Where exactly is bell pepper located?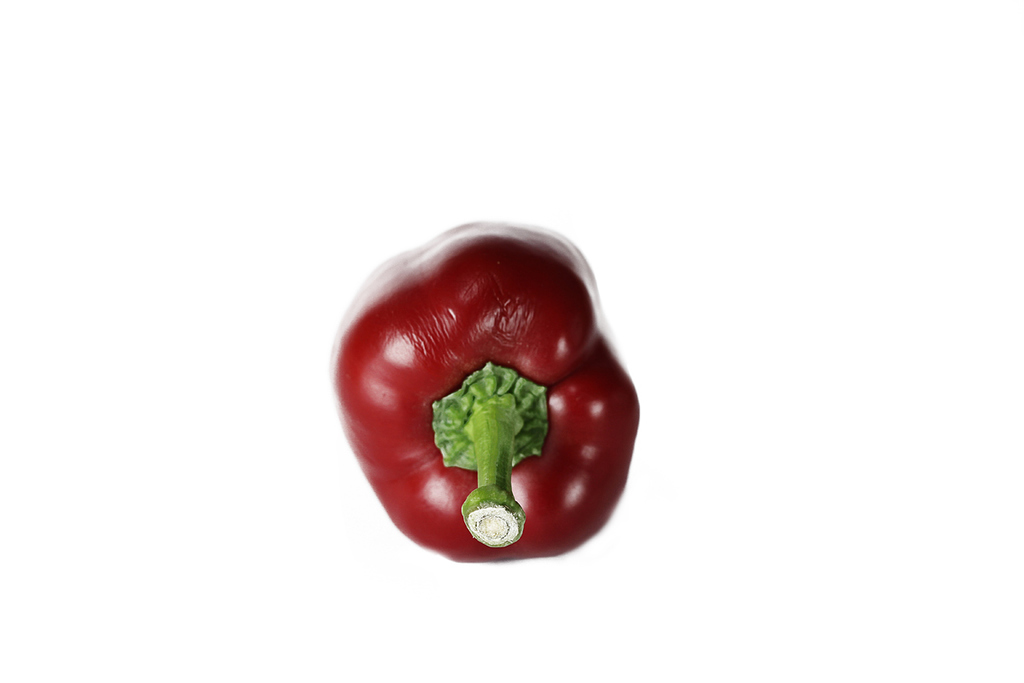
Its bounding box is <box>332,218,637,563</box>.
